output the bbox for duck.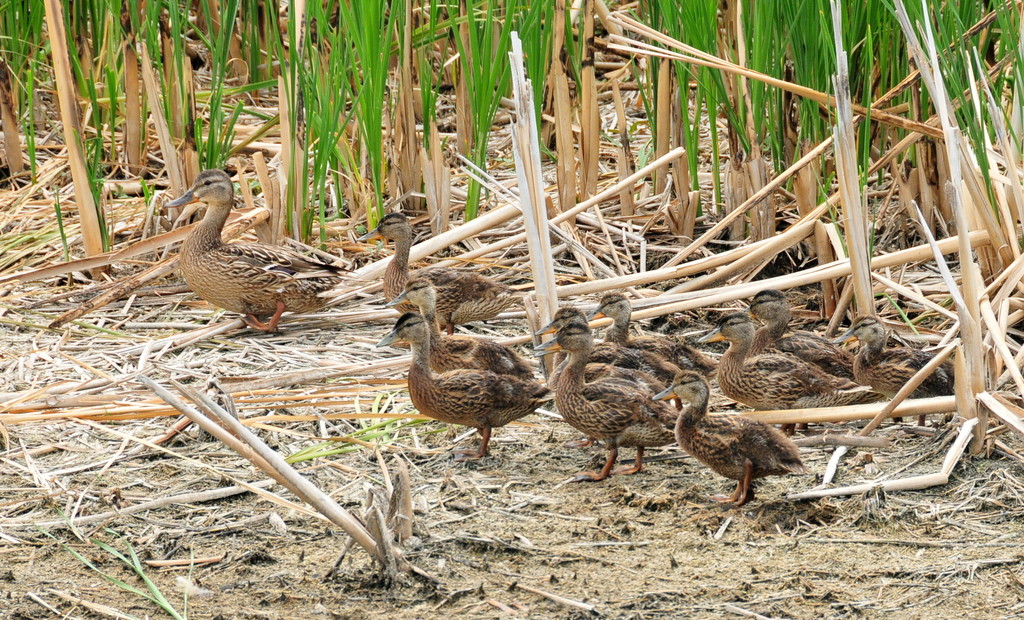
pyautogui.locateOnScreen(388, 274, 540, 375).
